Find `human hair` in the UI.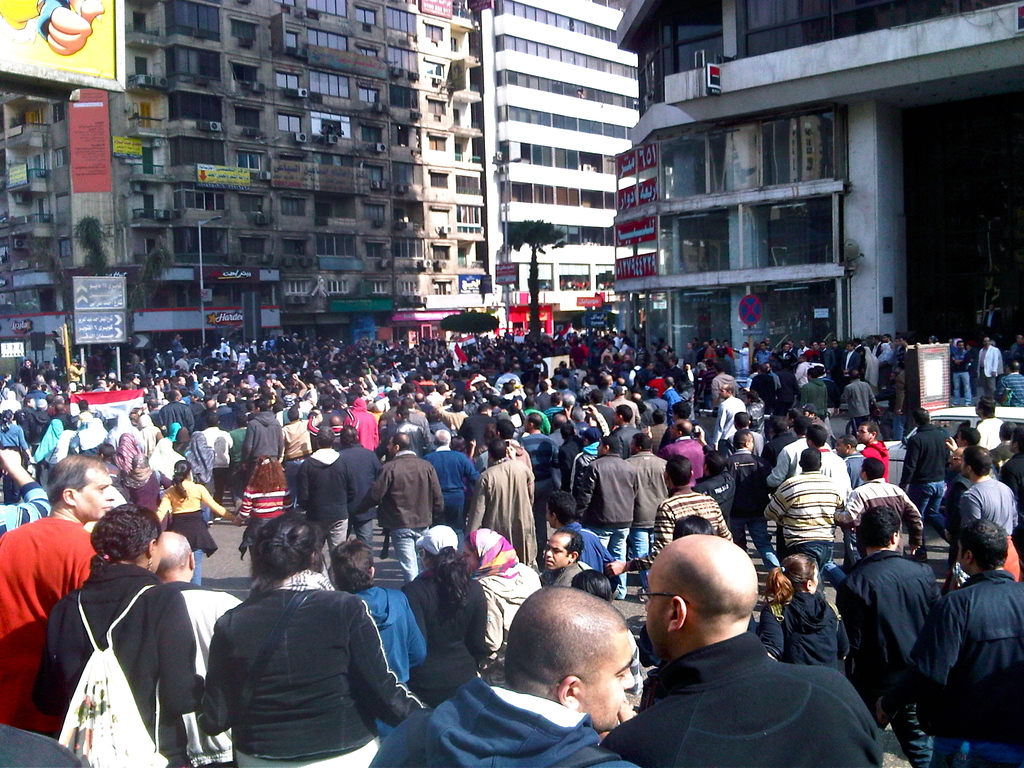
UI element at locate(551, 527, 583, 559).
